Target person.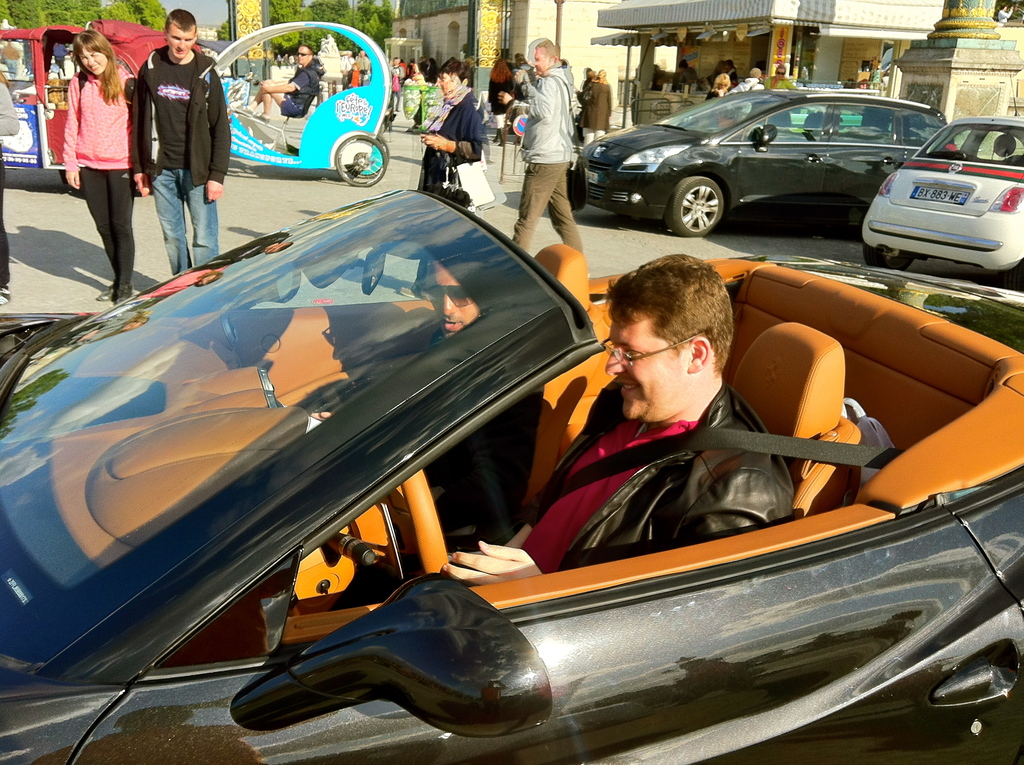
Target region: region(340, 46, 361, 90).
